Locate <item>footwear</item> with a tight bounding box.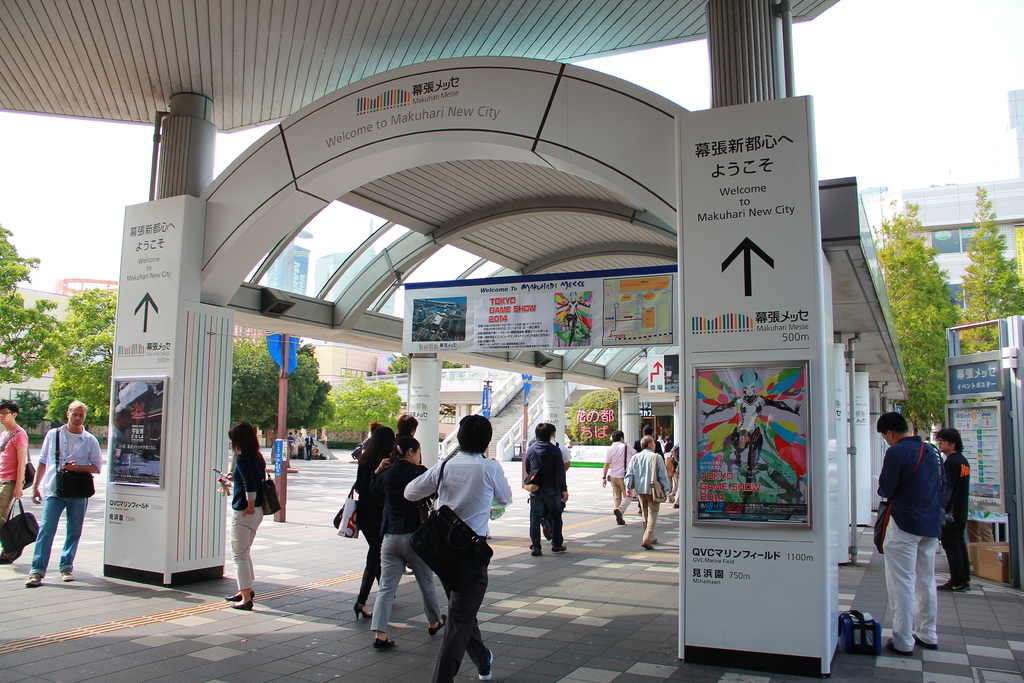
BBox(935, 584, 965, 589).
